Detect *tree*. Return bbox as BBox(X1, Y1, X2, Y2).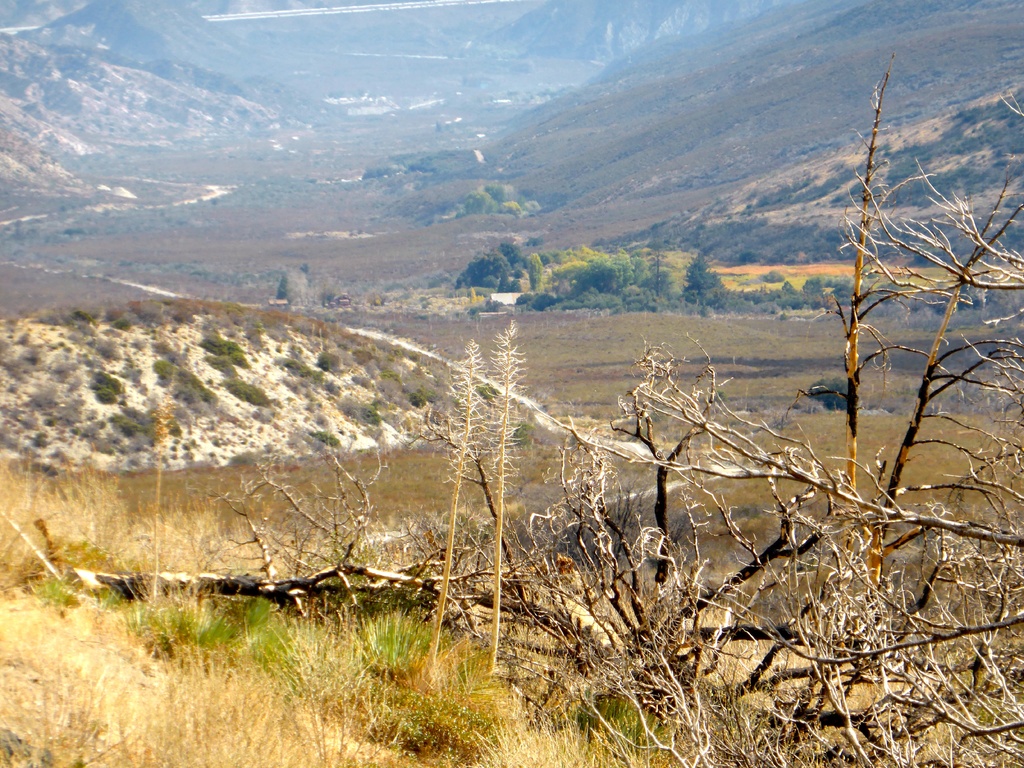
BBox(678, 257, 723, 294).
